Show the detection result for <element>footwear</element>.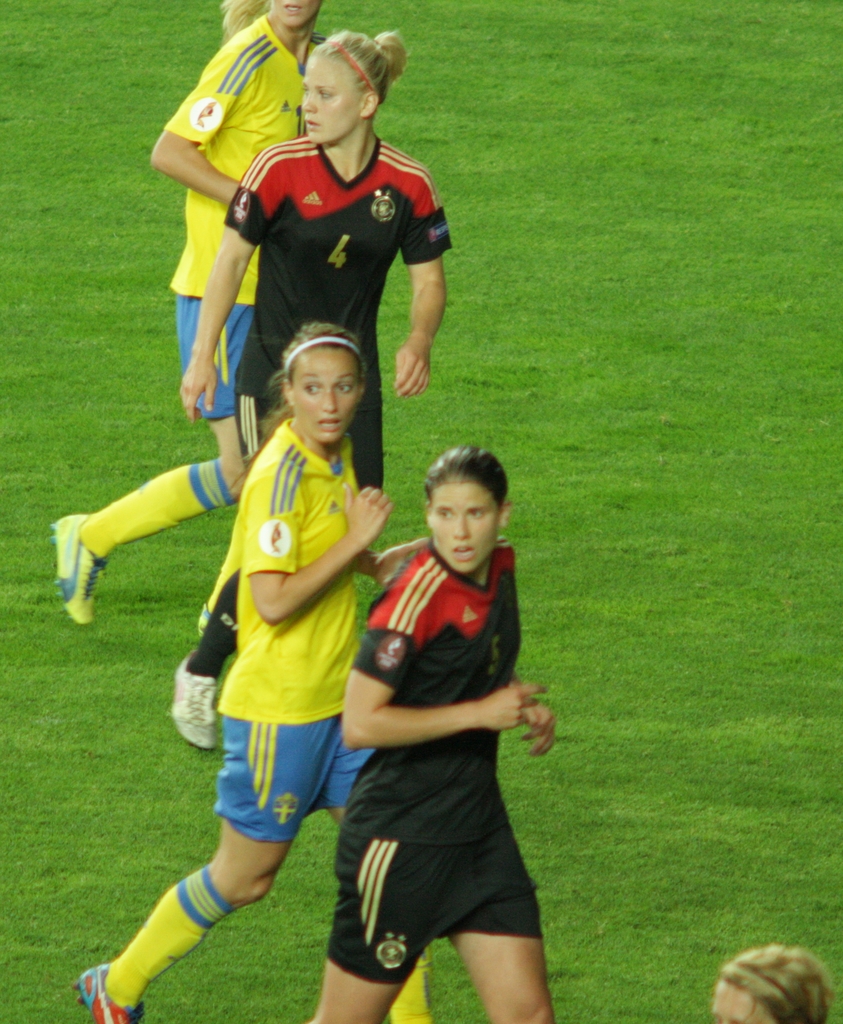
Rect(169, 648, 217, 753).
